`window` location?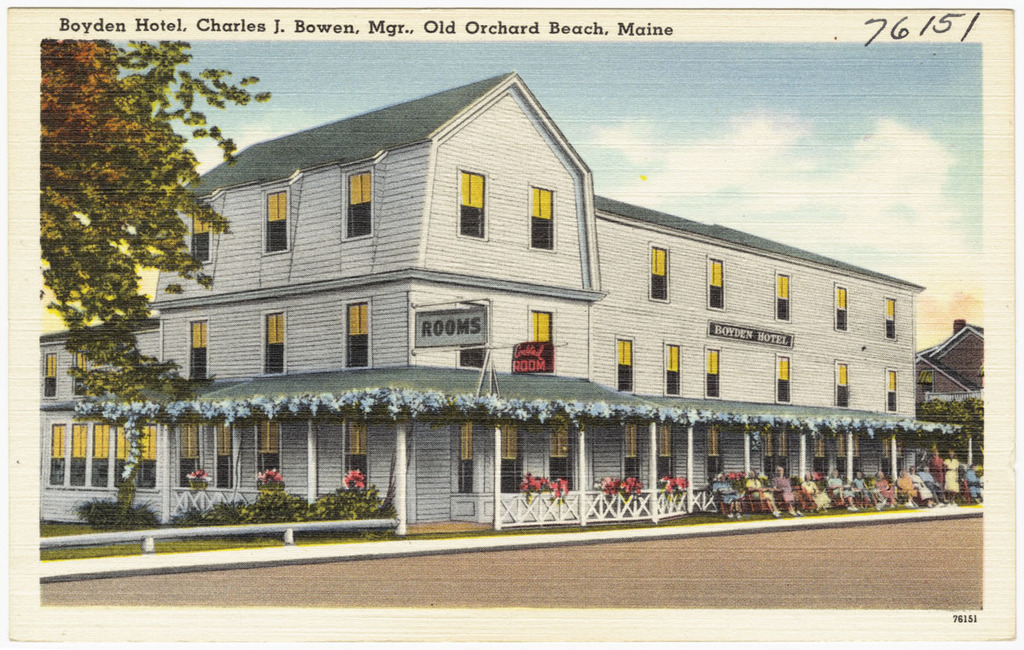
[x1=881, y1=296, x2=896, y2=340]
